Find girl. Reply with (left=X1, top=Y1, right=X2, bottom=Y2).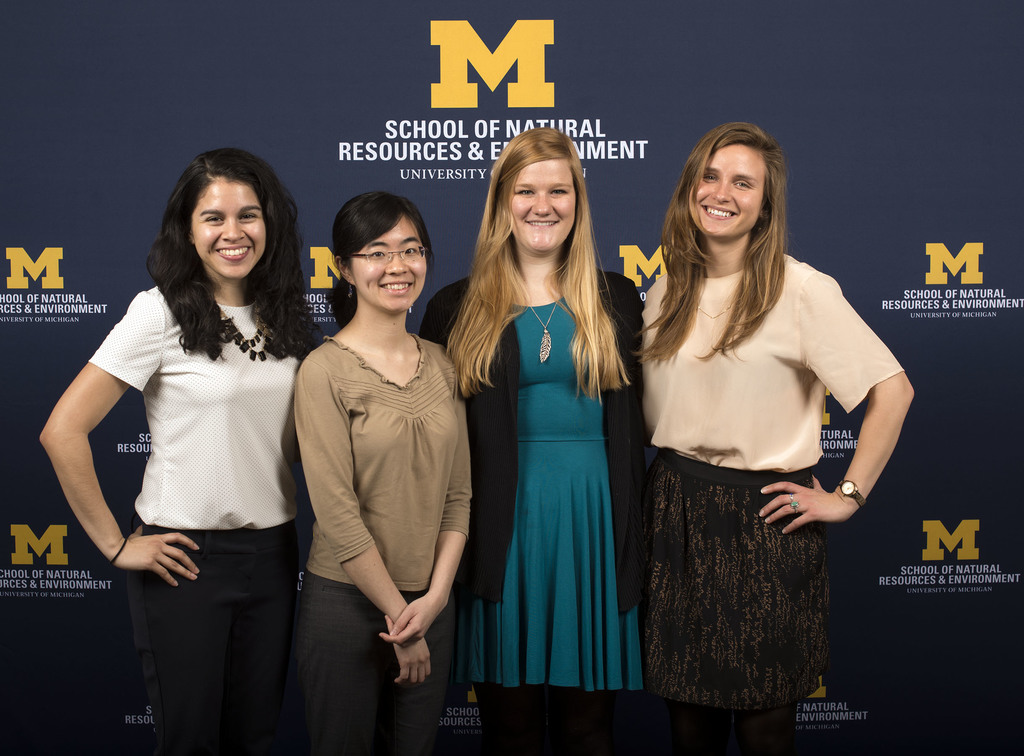
(left=292, top=190, right=471, bottom=755).
